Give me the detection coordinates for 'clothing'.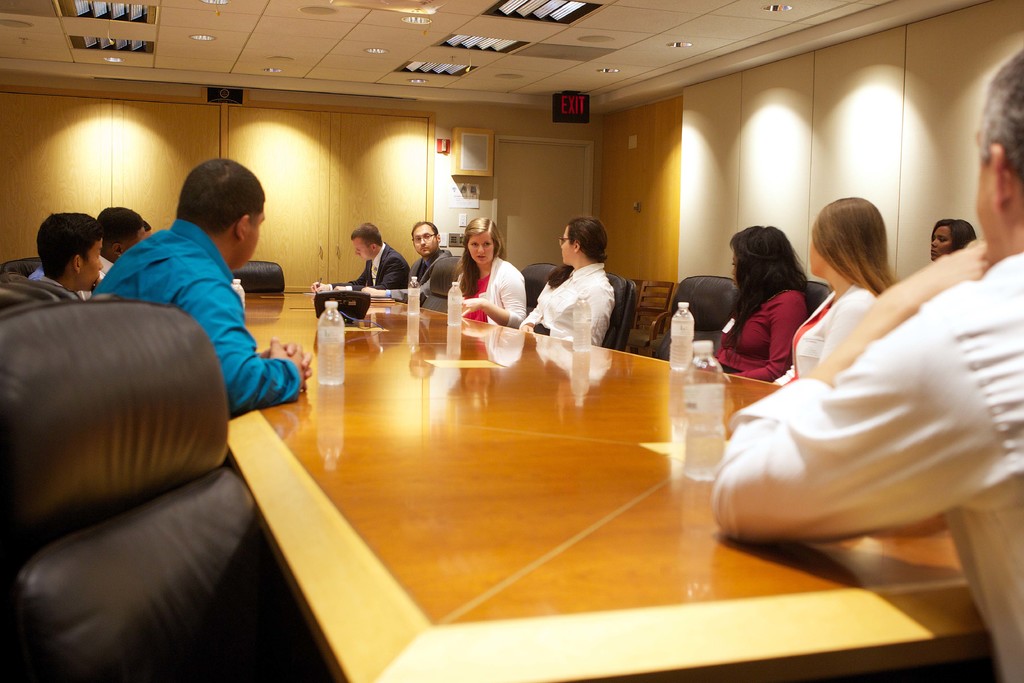
<bbox>782, 279, 869, 384</bbox>.
